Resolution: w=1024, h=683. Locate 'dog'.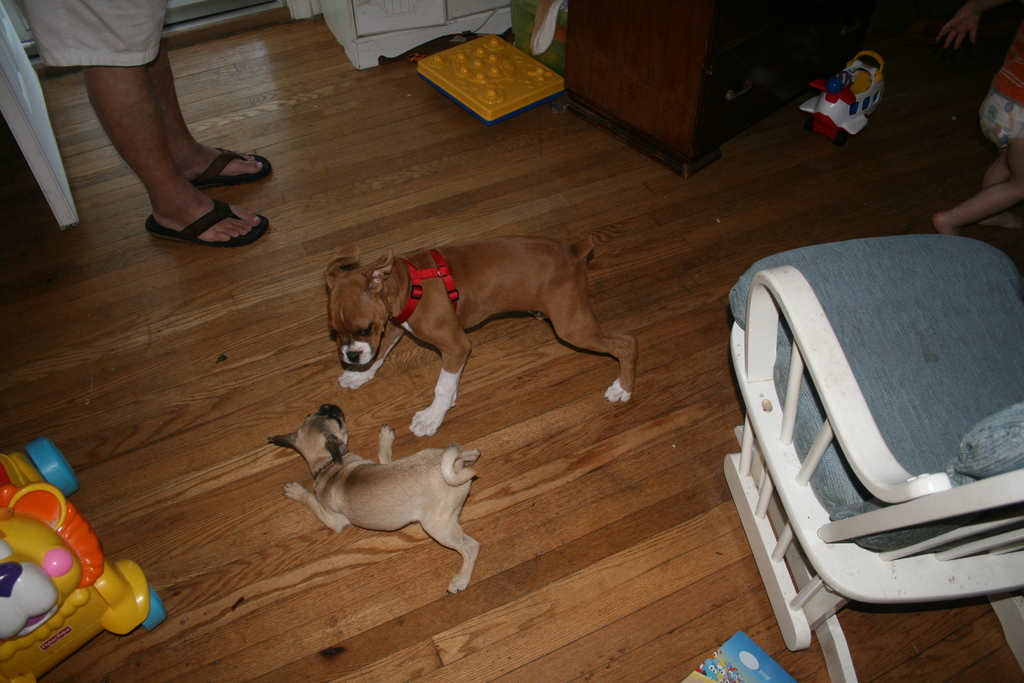
box(323, 235, 640, 437).
